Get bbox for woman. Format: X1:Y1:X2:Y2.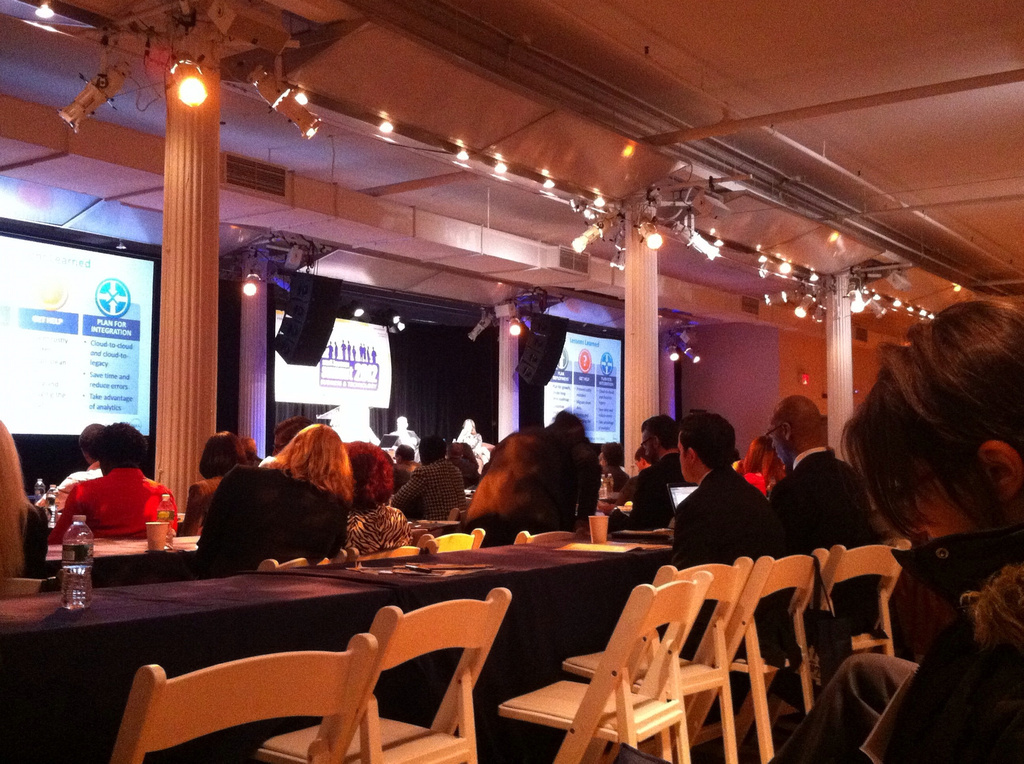
179:432:252:533.
